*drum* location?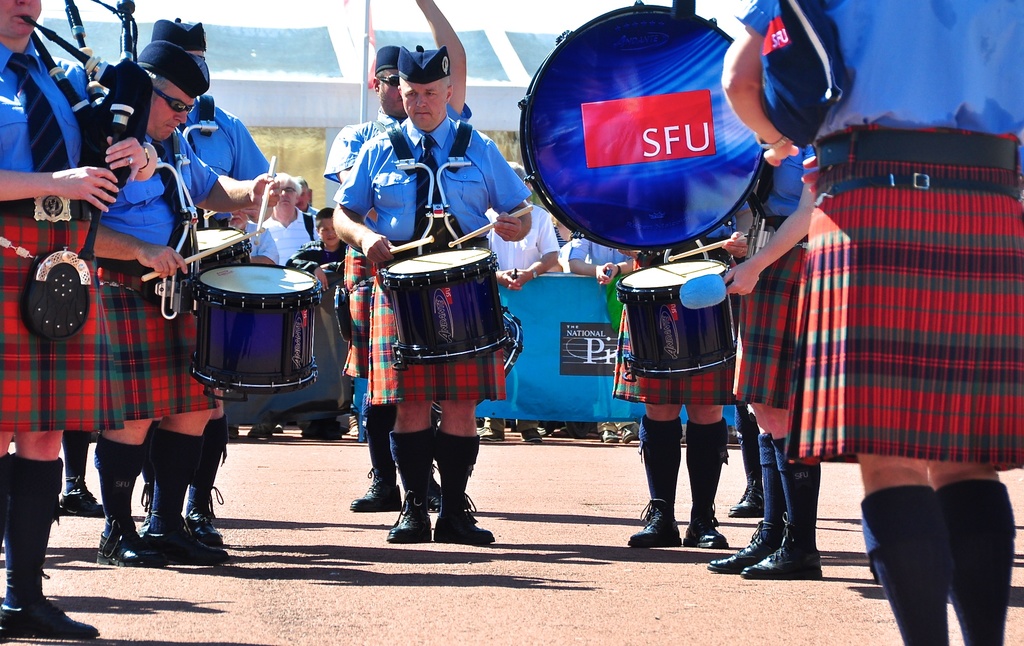
x1=504 y1=301 x2=530 y2=372
